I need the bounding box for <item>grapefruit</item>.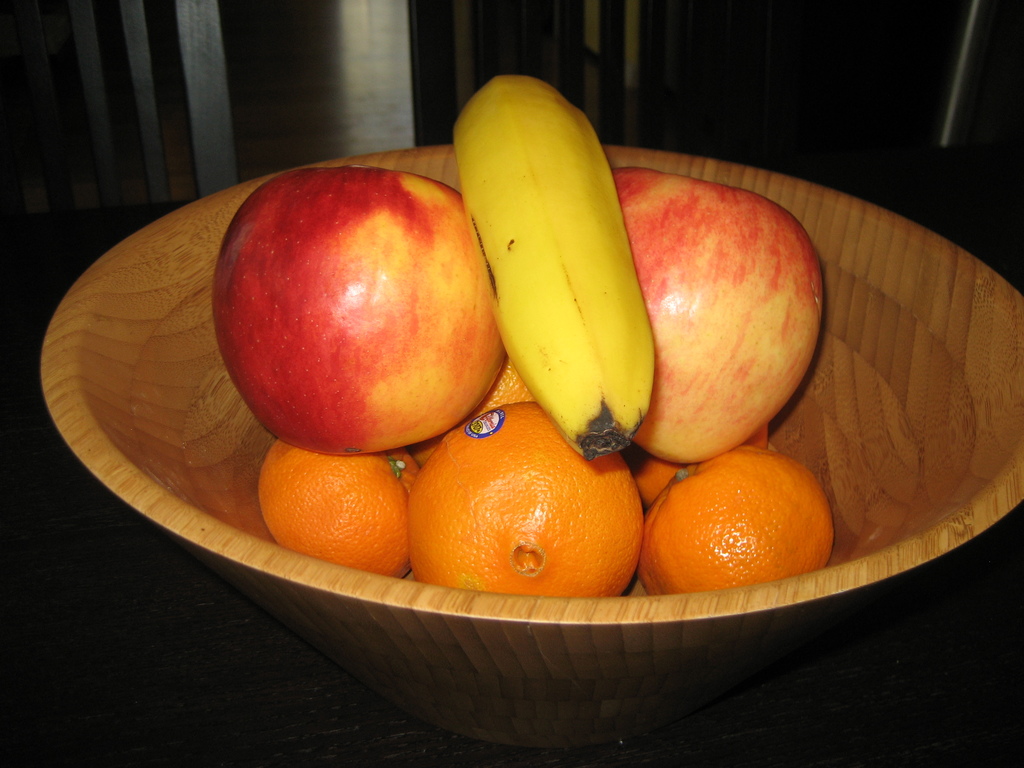
Here it is: {"x1": 465, "y1": 360, "x2": 535, "y2": 420}.
